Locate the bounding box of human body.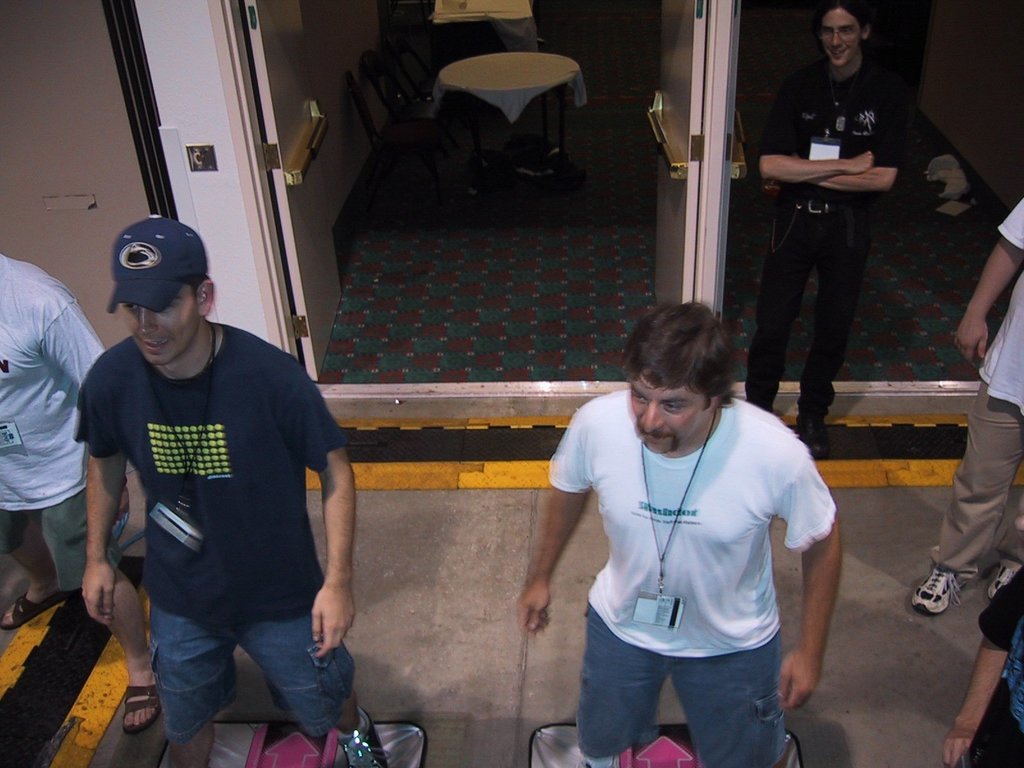
Bounding box: locate(532, 261, 844, 767).
